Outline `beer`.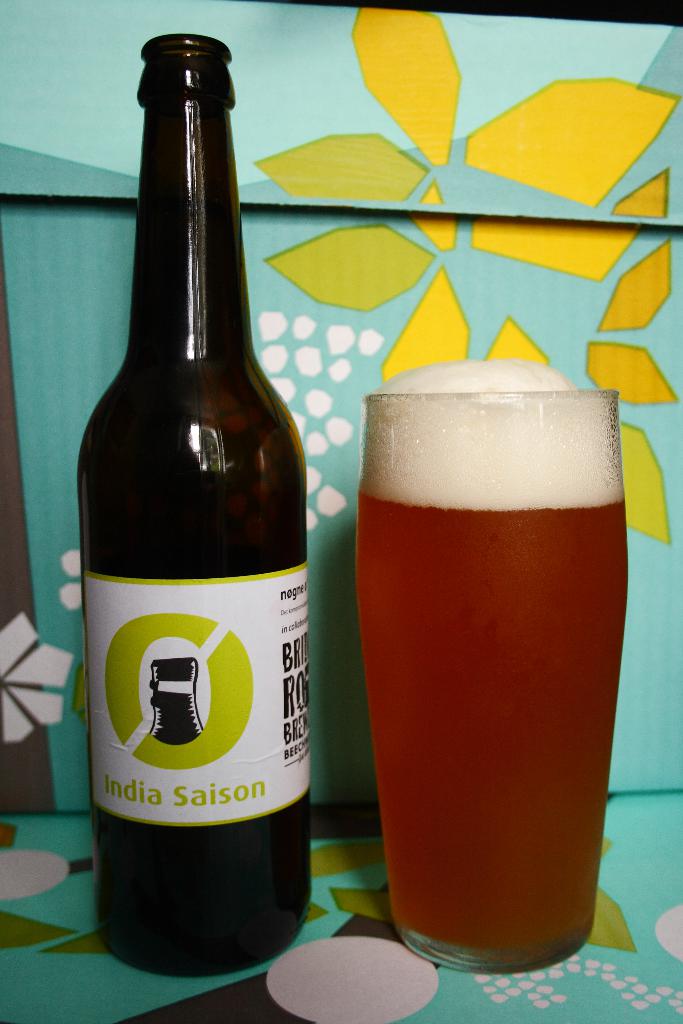
Outline: (78,32,308,977).
